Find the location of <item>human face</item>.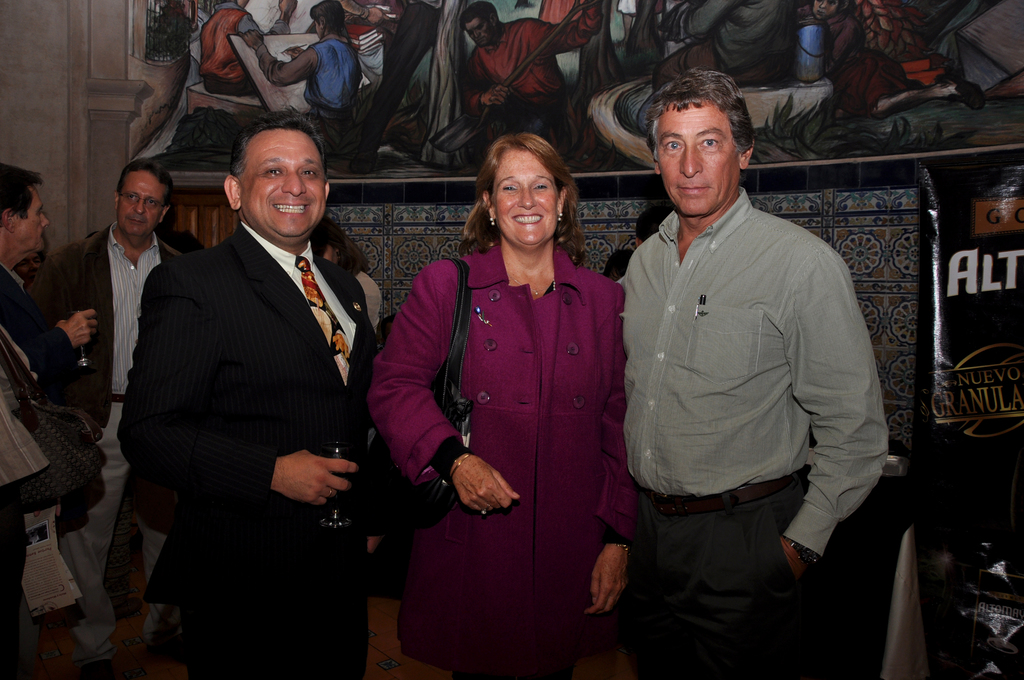
Location: (left=240, top=129, right=325, bottom=238).
